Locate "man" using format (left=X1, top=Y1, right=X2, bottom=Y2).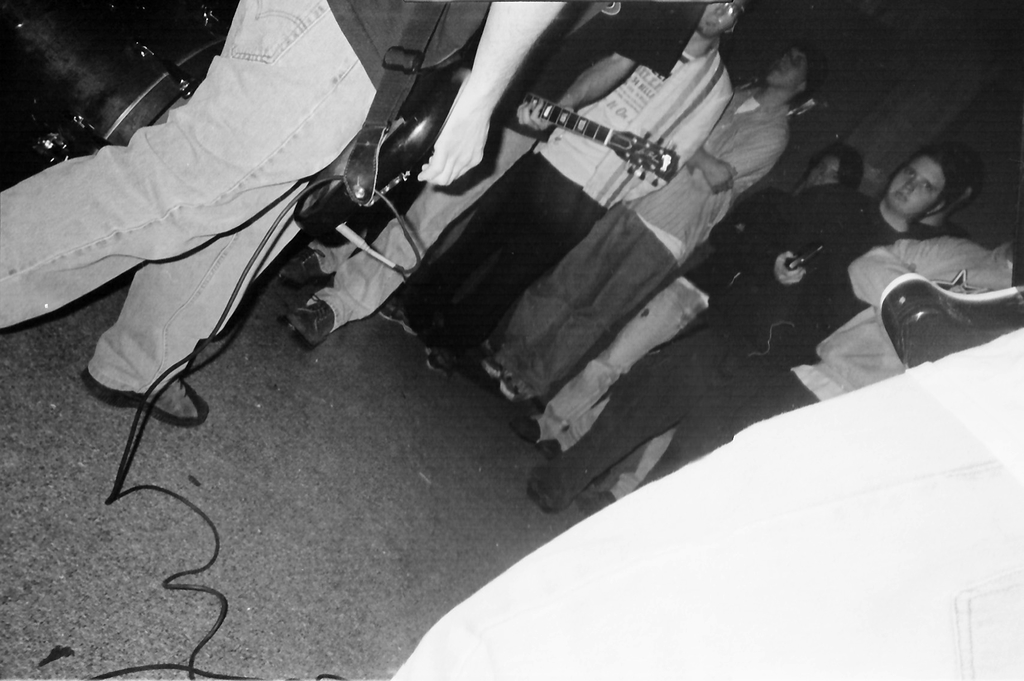
(left=461, top=44, right=838, bottom=396).
